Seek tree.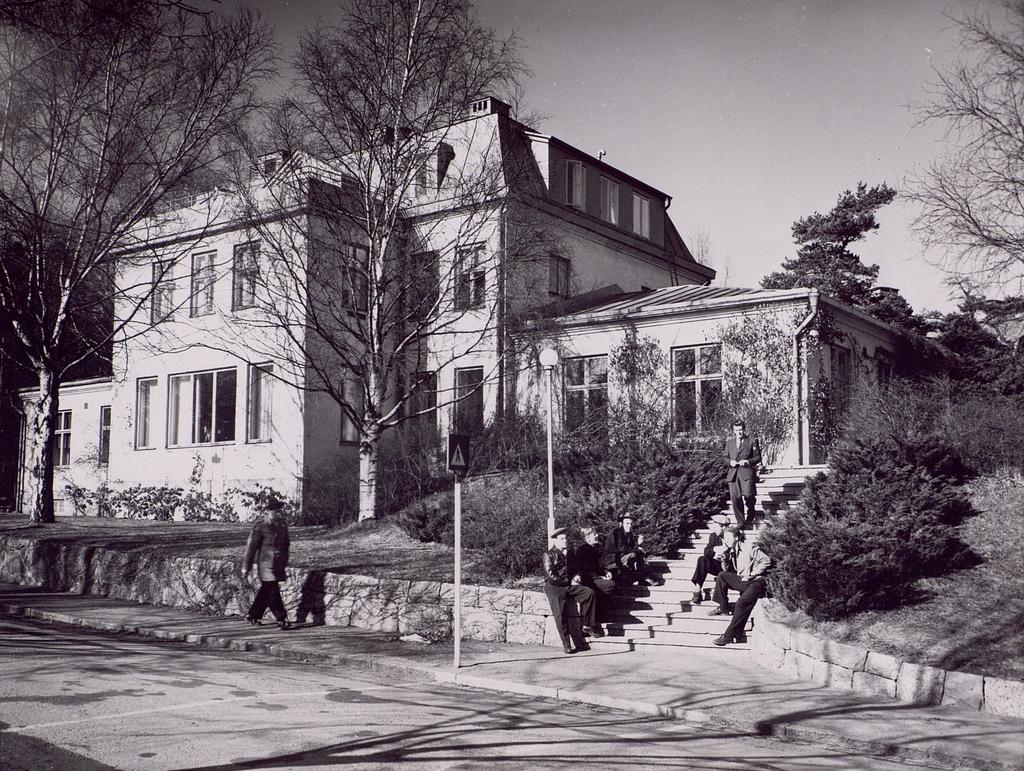
{"left": 745, "top": 412, "right": 1000, "bottom": 629}.
